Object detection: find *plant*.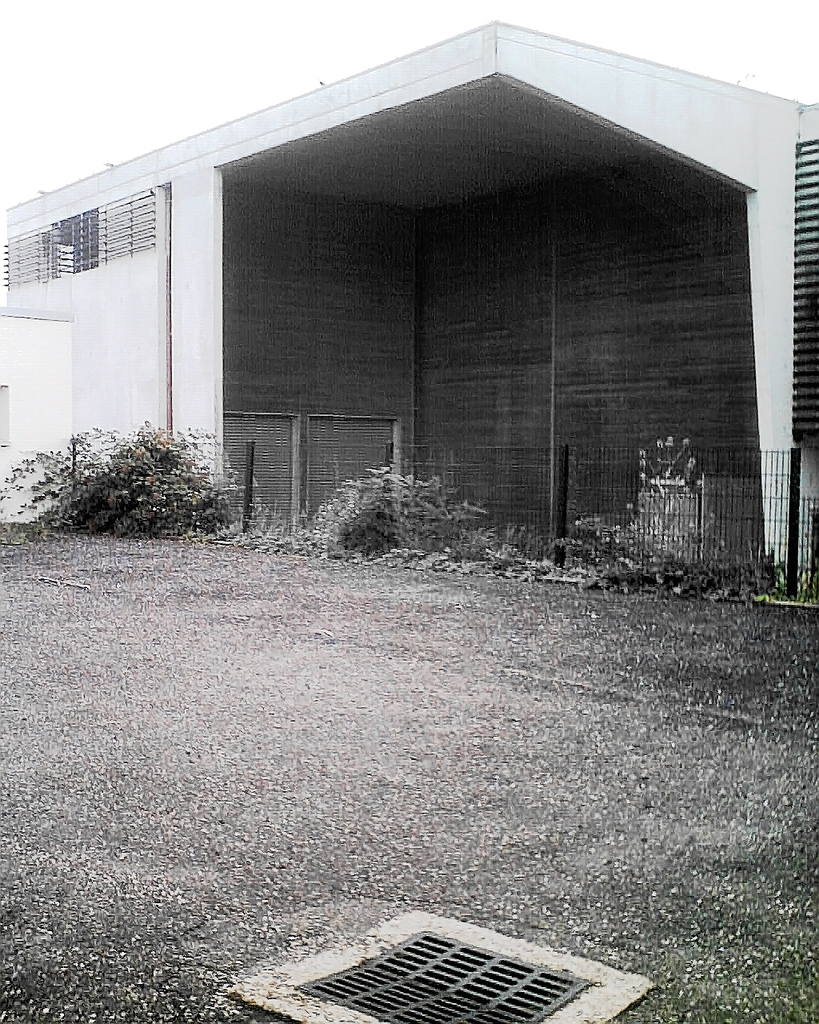
560 506 793 599.
